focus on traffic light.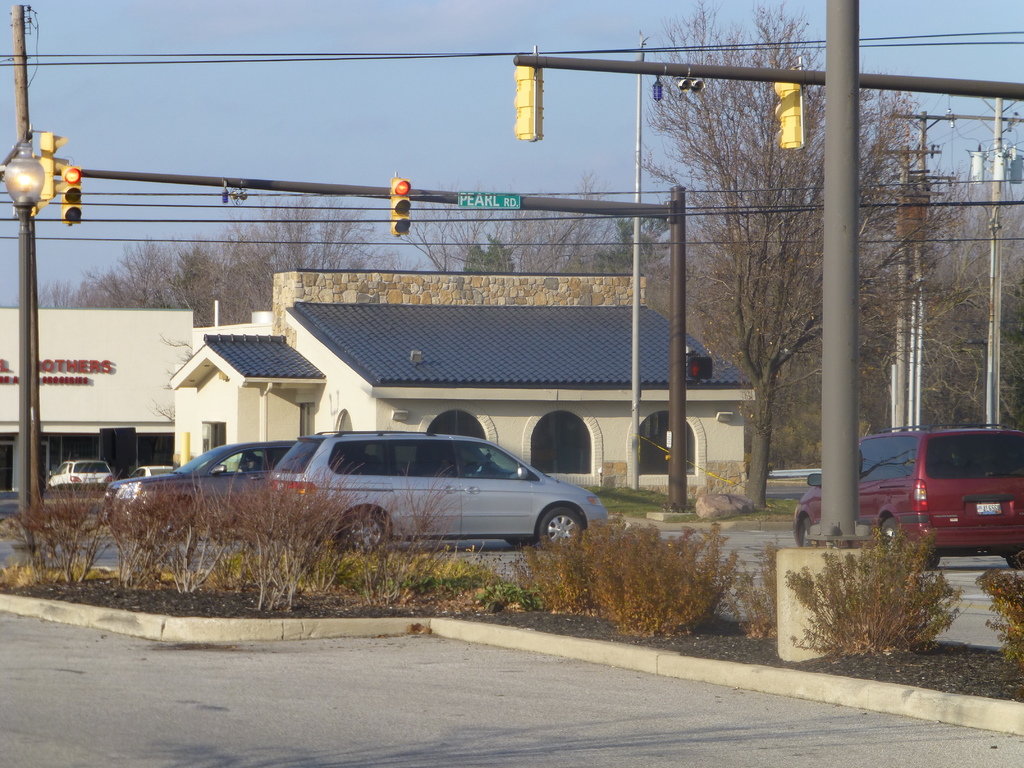
Focused at (775,83,805,148).
